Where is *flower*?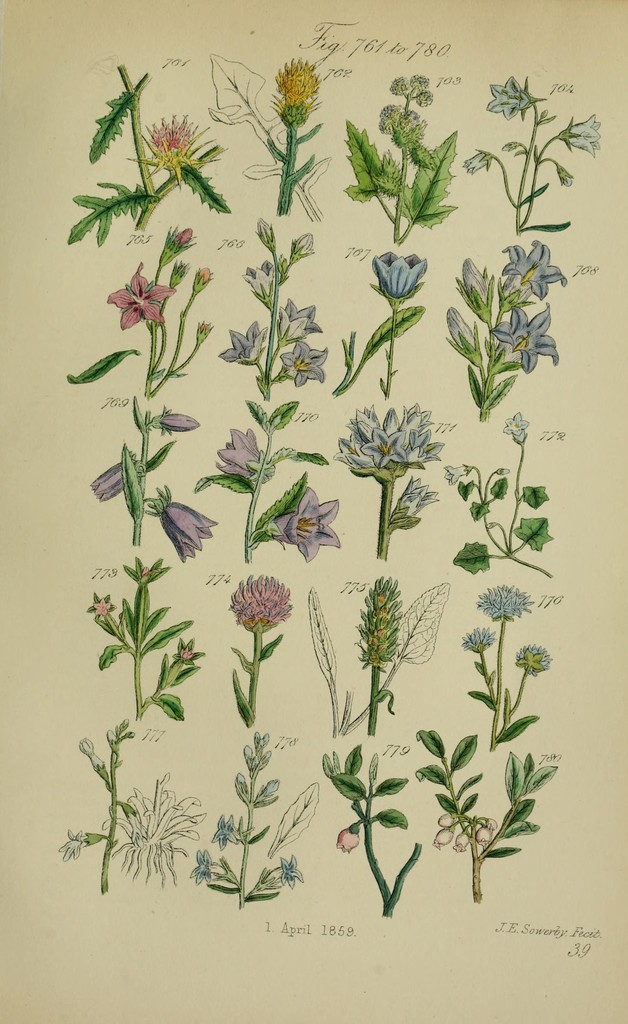
locate(278, 300, 323, 346).
